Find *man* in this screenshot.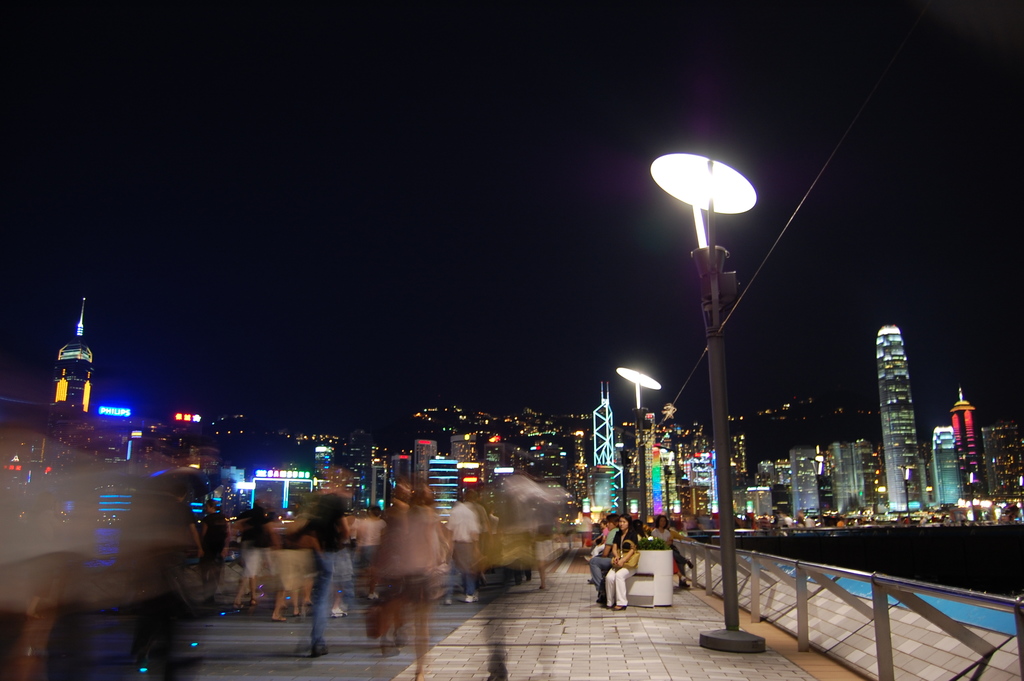
The bounding box for *man* is bbox=(200, 499, 227, 603).
